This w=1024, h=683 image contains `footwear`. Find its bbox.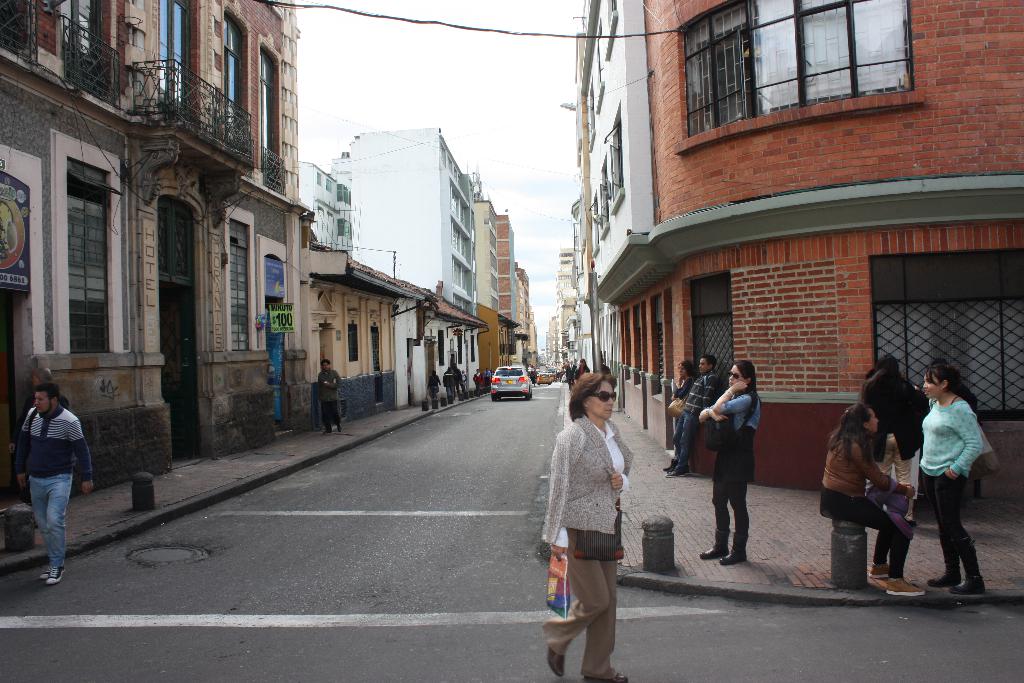
(x1=886, y1=577, x2=924, y2=597).
